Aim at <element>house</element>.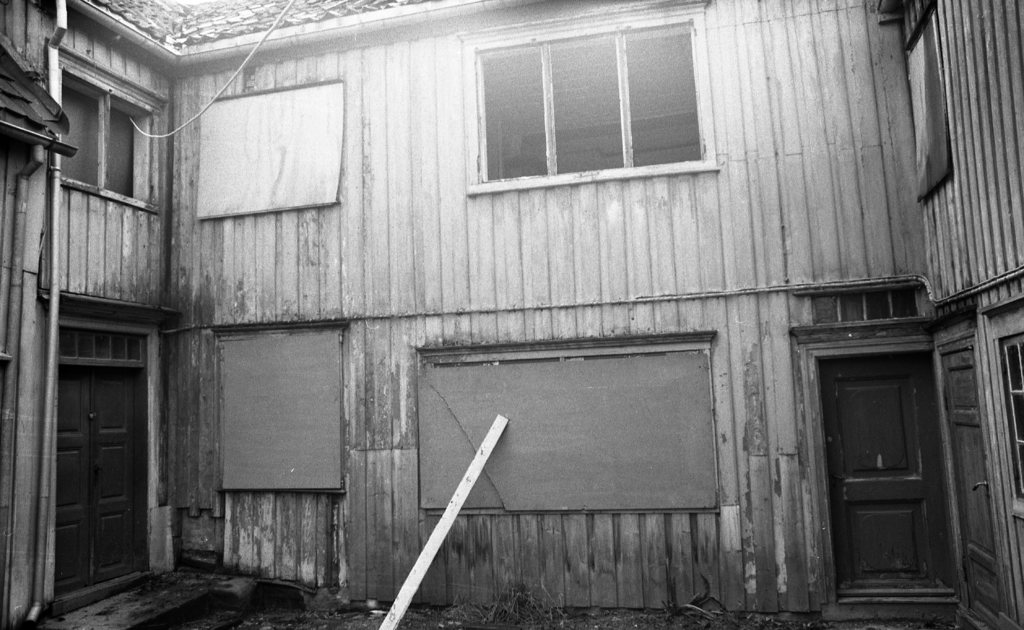
Aimed at {"x1": 0, "y1": 3, "x2": 1023, "y2": 605}.
